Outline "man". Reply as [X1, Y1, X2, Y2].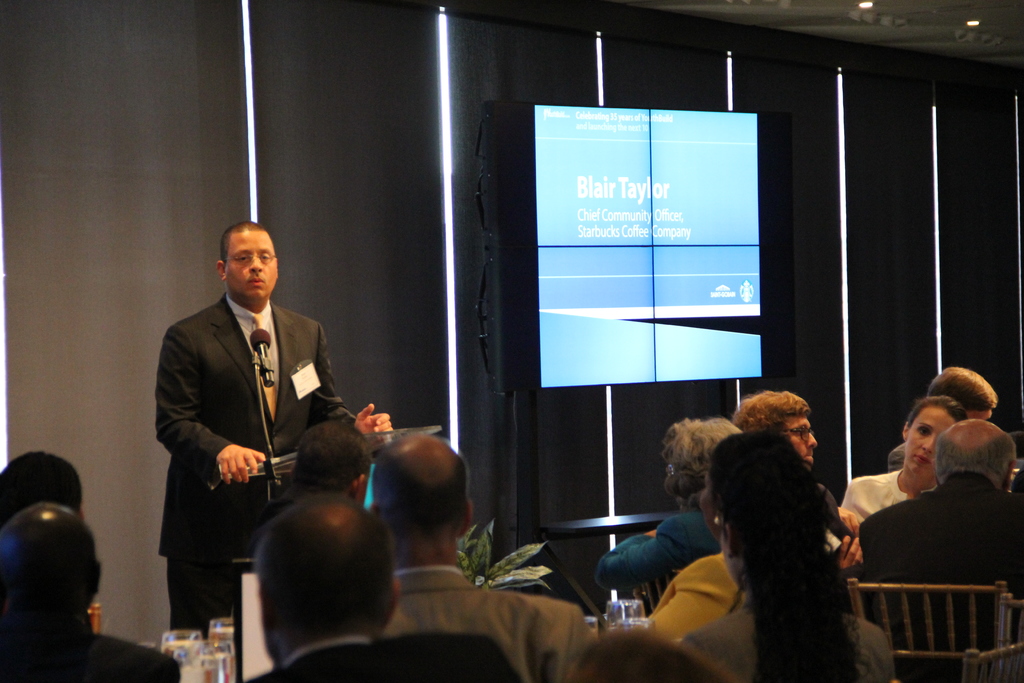
[156, 202, 343, 637].
